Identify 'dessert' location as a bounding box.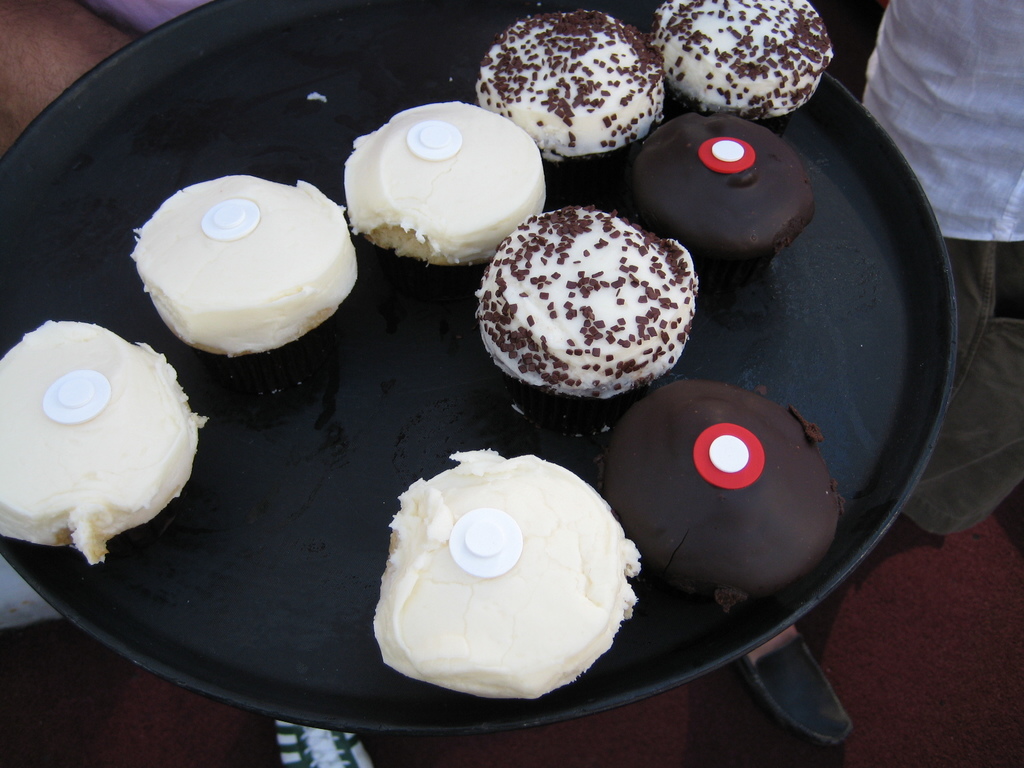
477 209 712 383.
